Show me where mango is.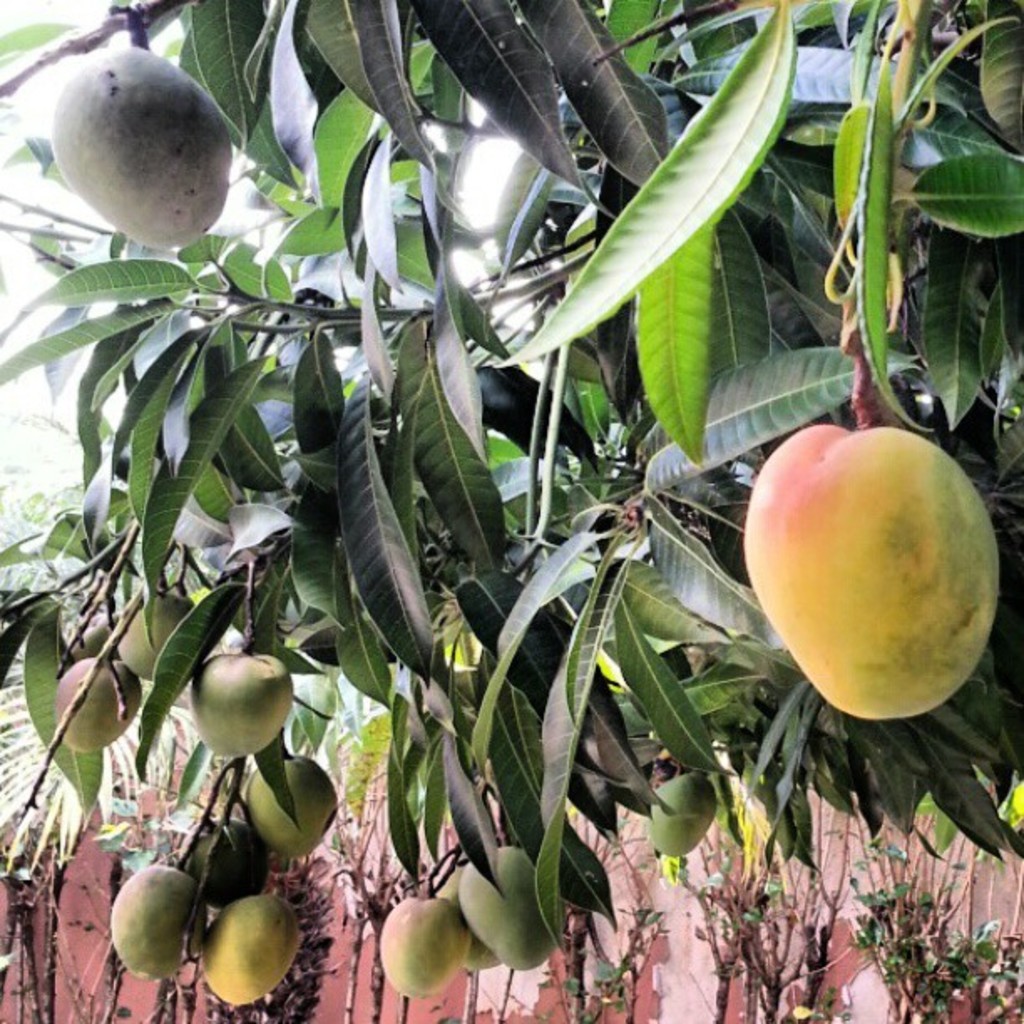
mango is at 653/770/719/852.
